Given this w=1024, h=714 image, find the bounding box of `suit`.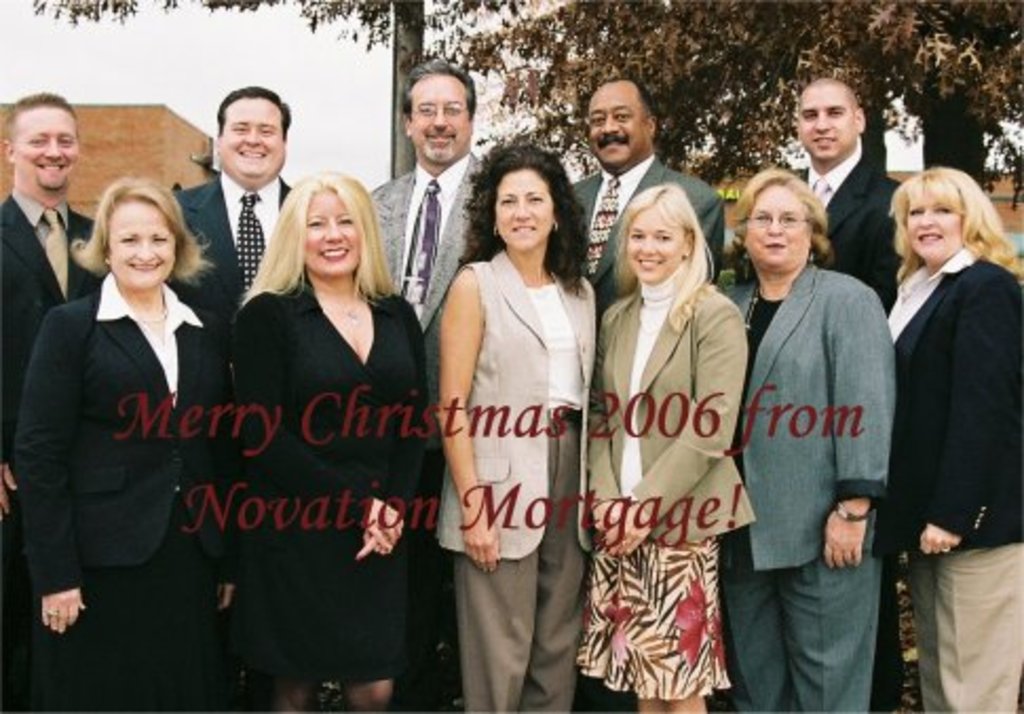
left=234, top=281, right=424, bottom=682.
